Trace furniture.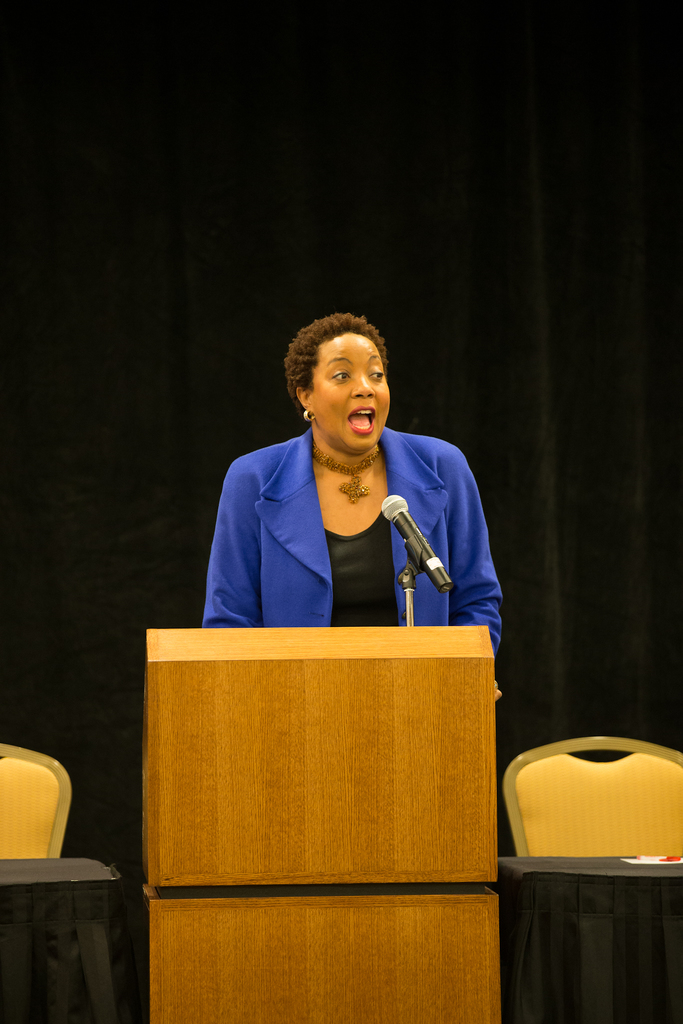
Traced to x1=0, y1=737, x2=127, y2=1023.
